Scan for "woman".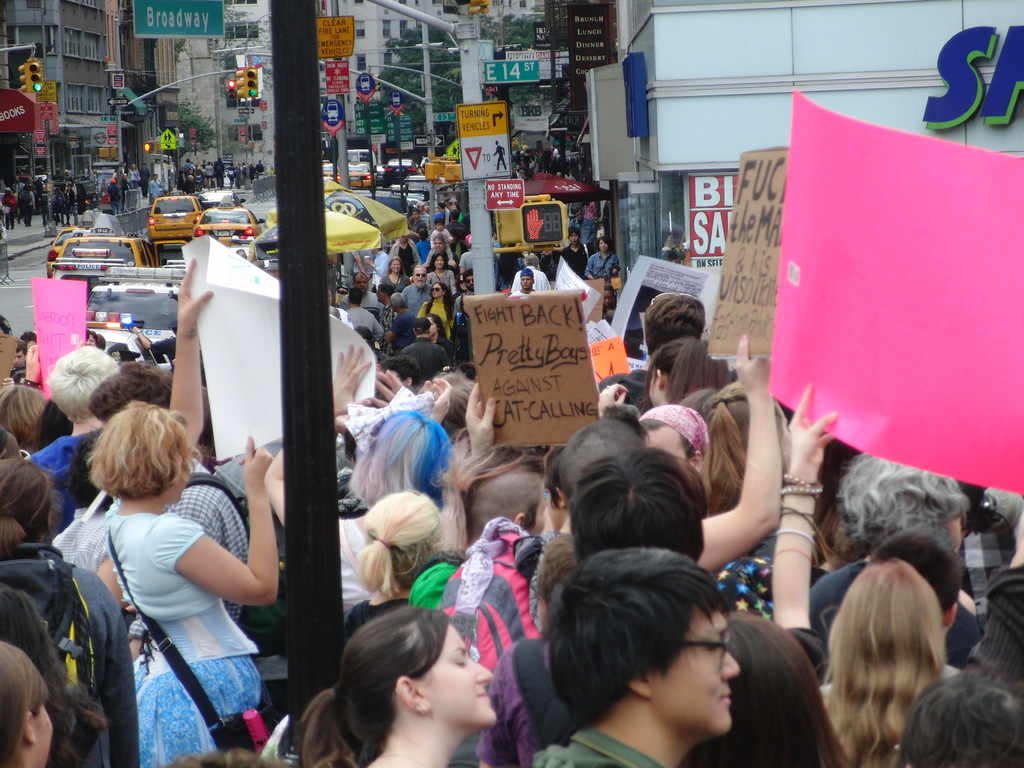
Scan result: 416,280,459,341.
